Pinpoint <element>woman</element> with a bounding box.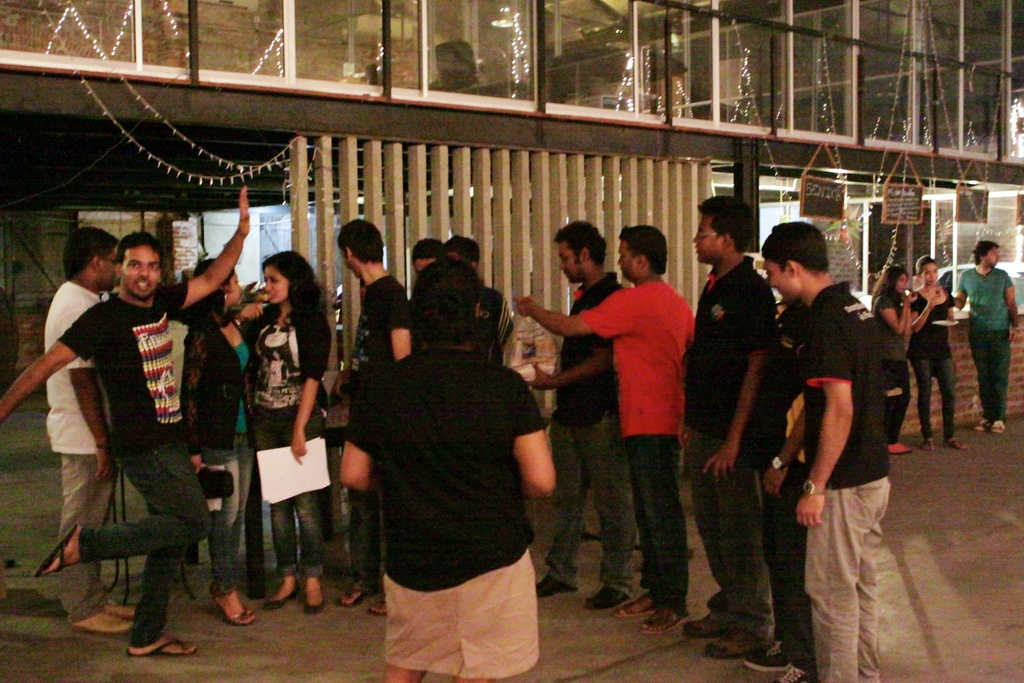
{"left": 175, "top": 252, "right": 255, "bottom": 630}.
